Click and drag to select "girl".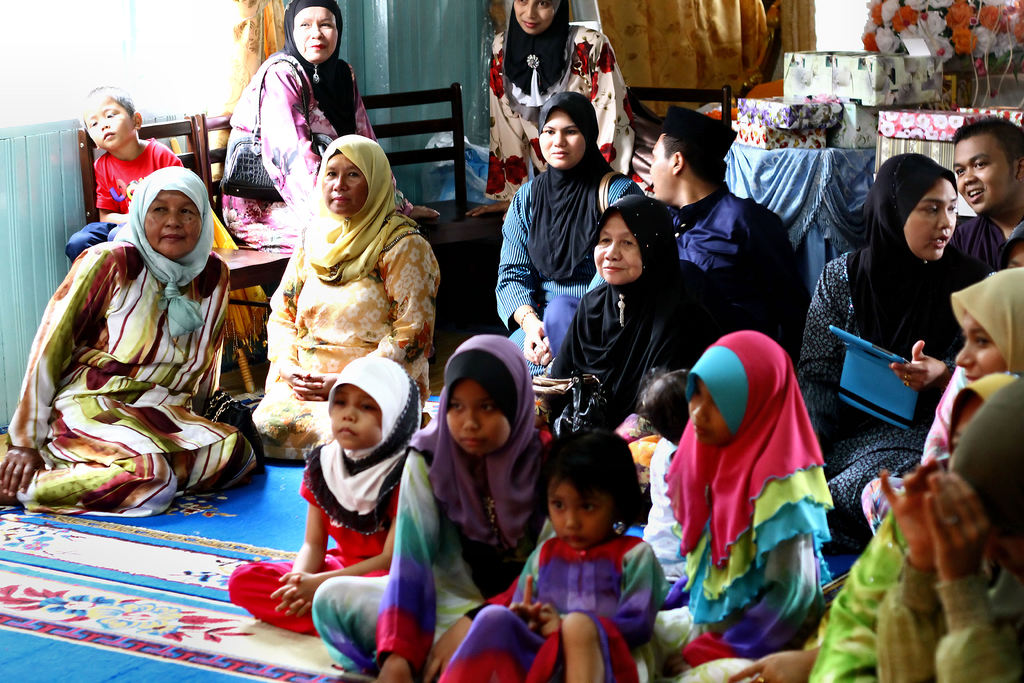
Selection: 259/131/445/470.
